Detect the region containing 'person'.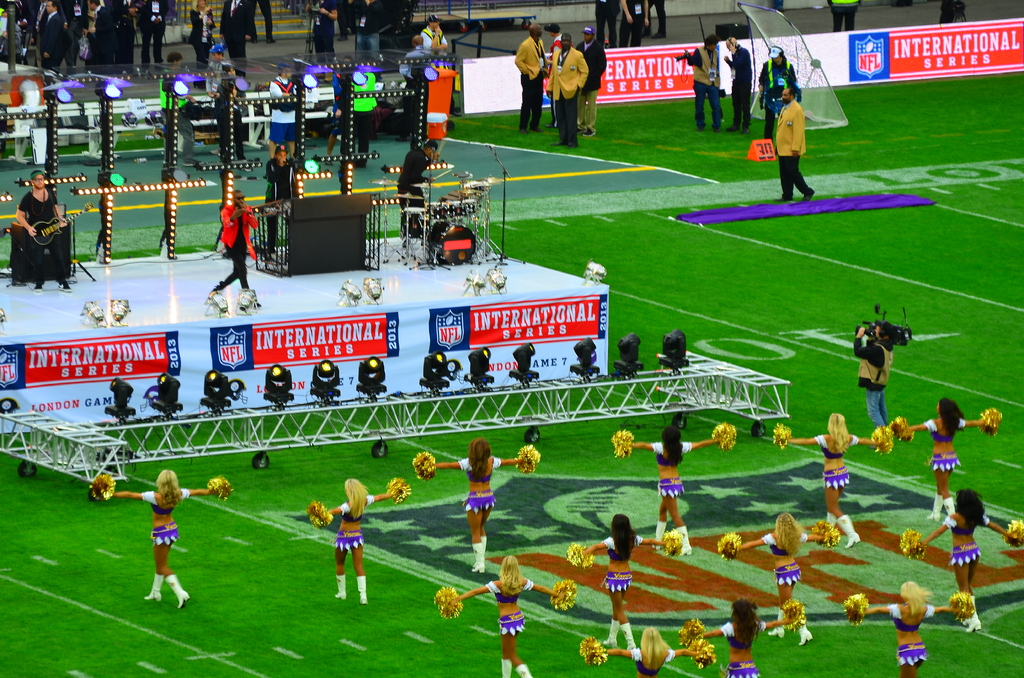
390/140/447/237.
